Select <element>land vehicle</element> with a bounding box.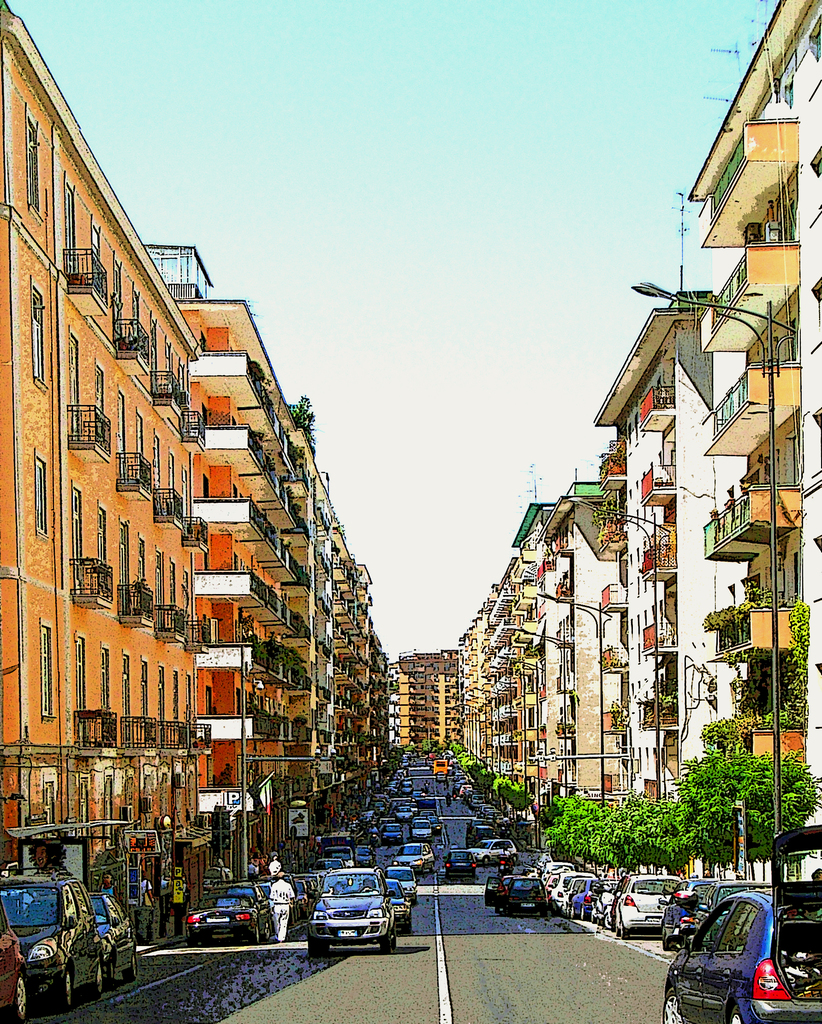
(309,869,397,953).
